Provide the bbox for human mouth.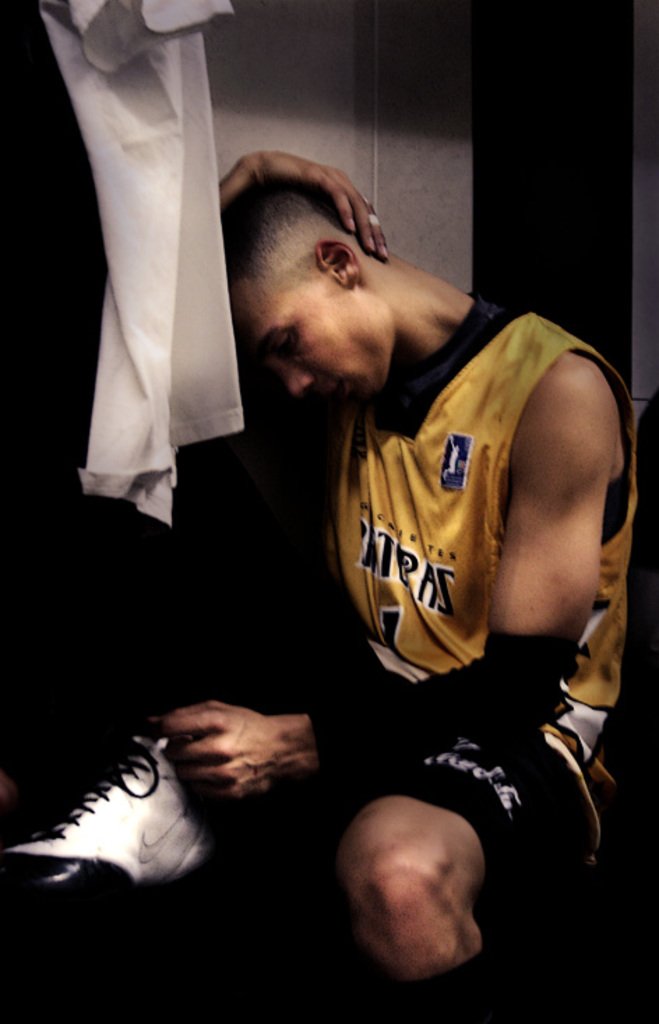
left=325, top=370, right=352, bottom=402.
